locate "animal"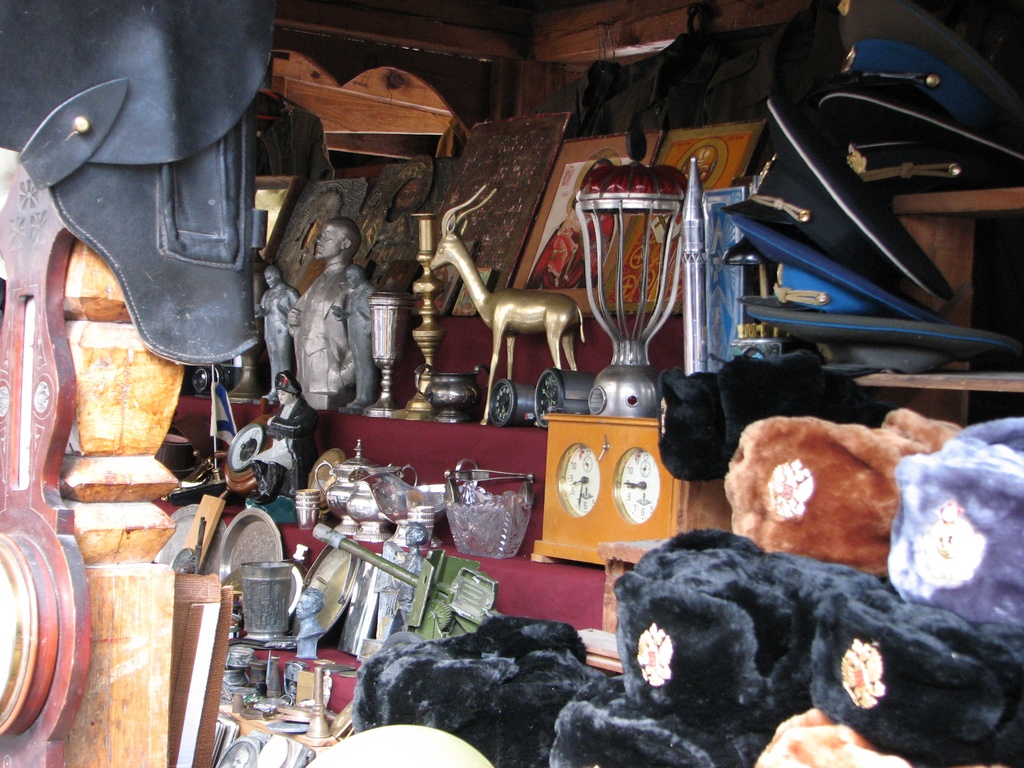
x1=426, y1=184, x2=586, y2=427
